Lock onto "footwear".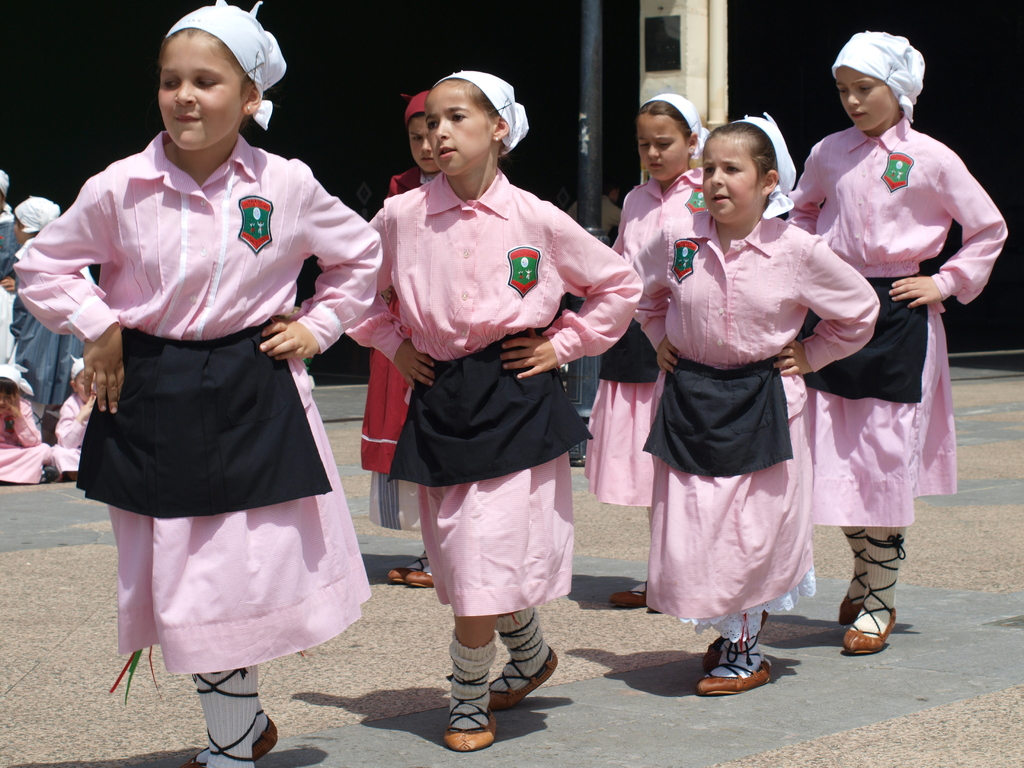
Locked: {"left": 703, "top": 636, "right": 725, "bottom": 675}.
